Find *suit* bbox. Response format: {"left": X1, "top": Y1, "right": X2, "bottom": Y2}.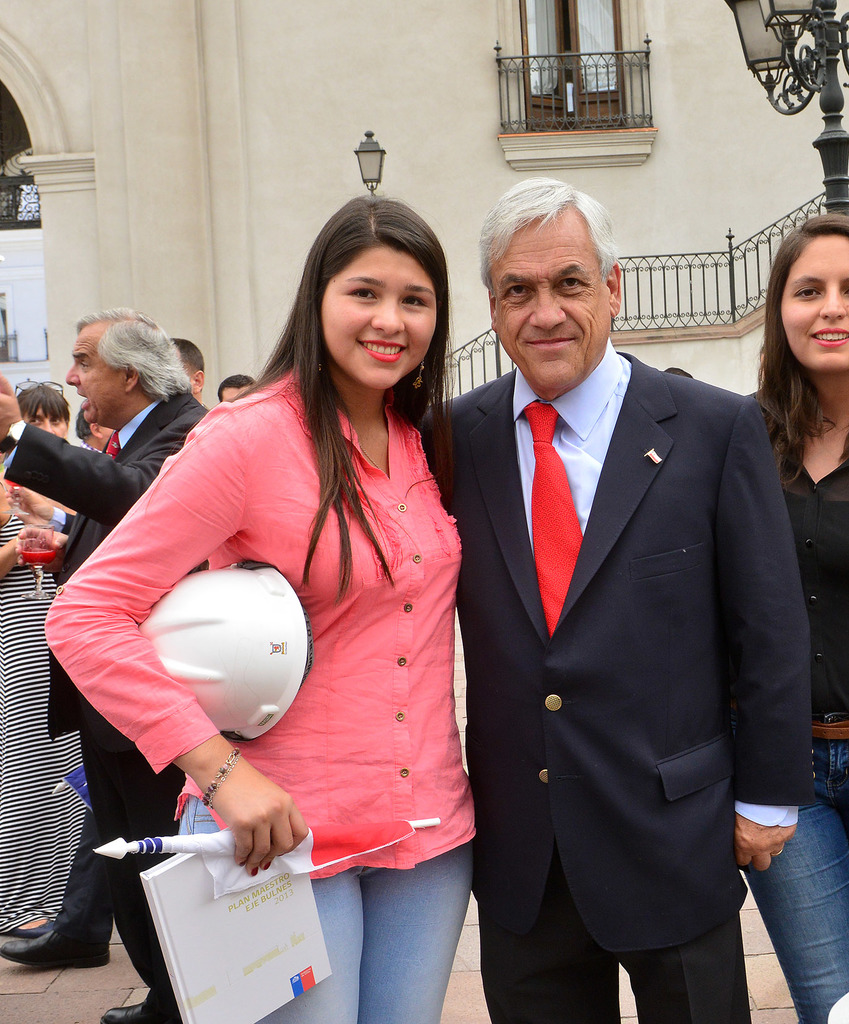
{"left": 0, "top": 391, "right": 212, "bottom": 1023}.
